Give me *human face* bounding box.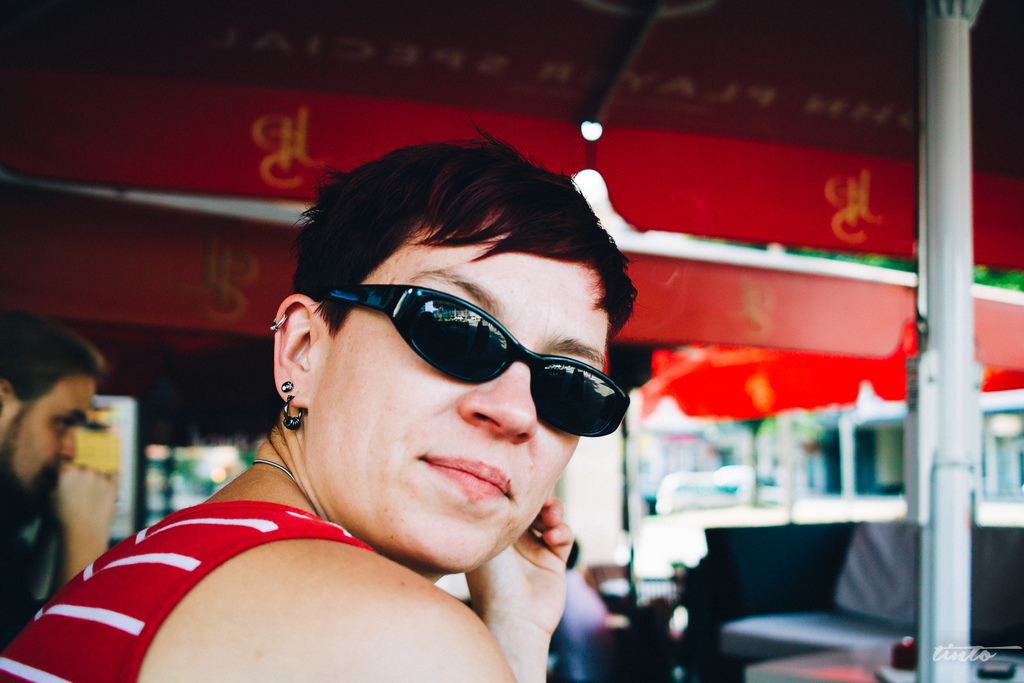
{"left": 316, "top": 226, "right": 613, "bottom": 573}.
